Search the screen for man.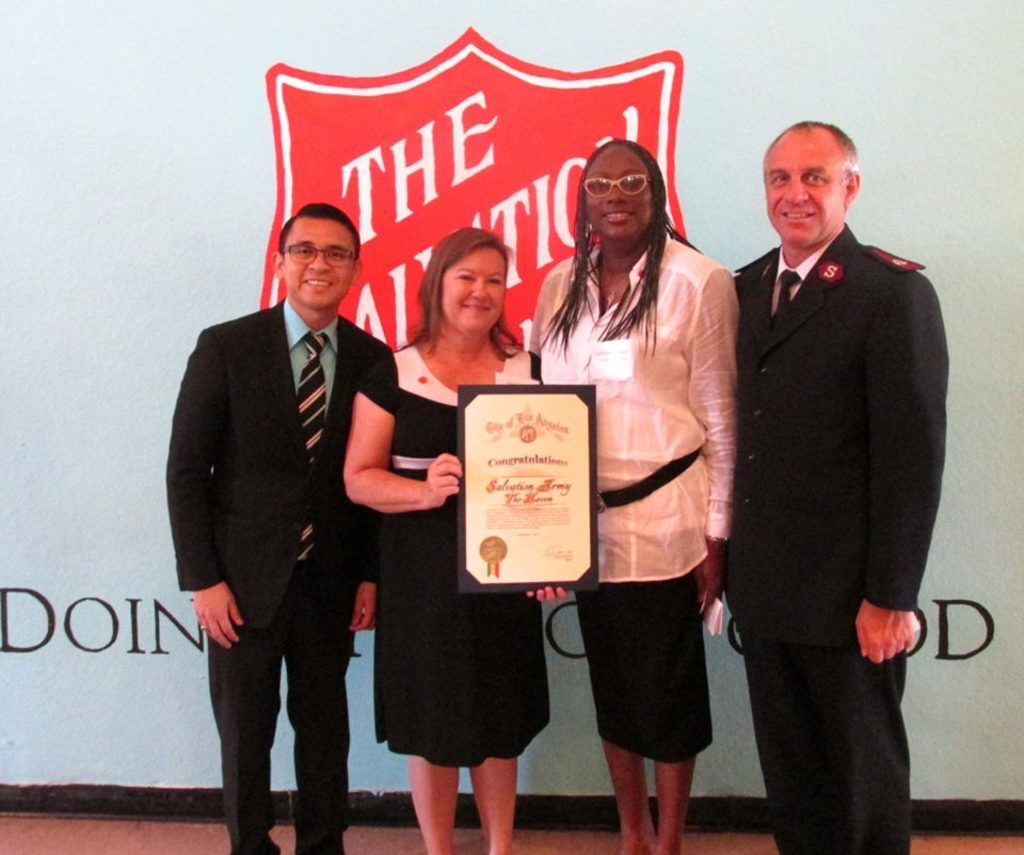
Found at pyautogui.locateOnScreen(724, 116, 951, 854).
